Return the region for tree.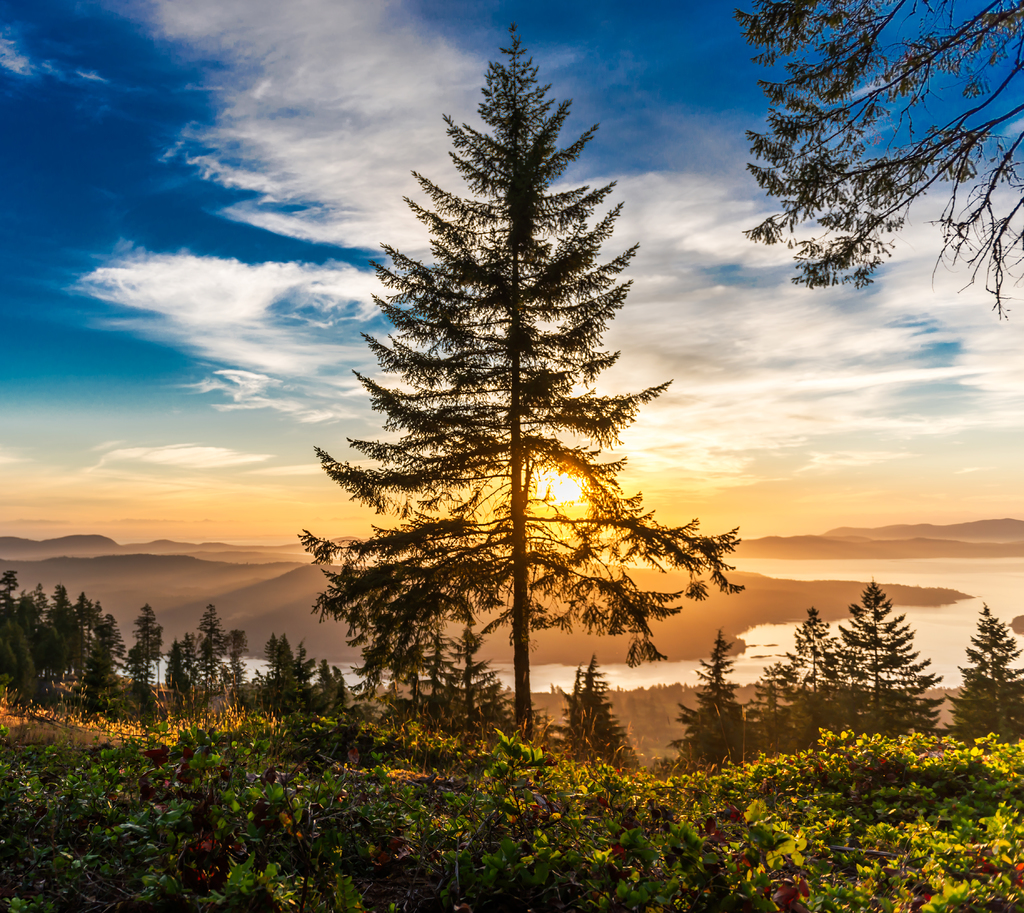
bbox=(276, 631, 296, 725).
